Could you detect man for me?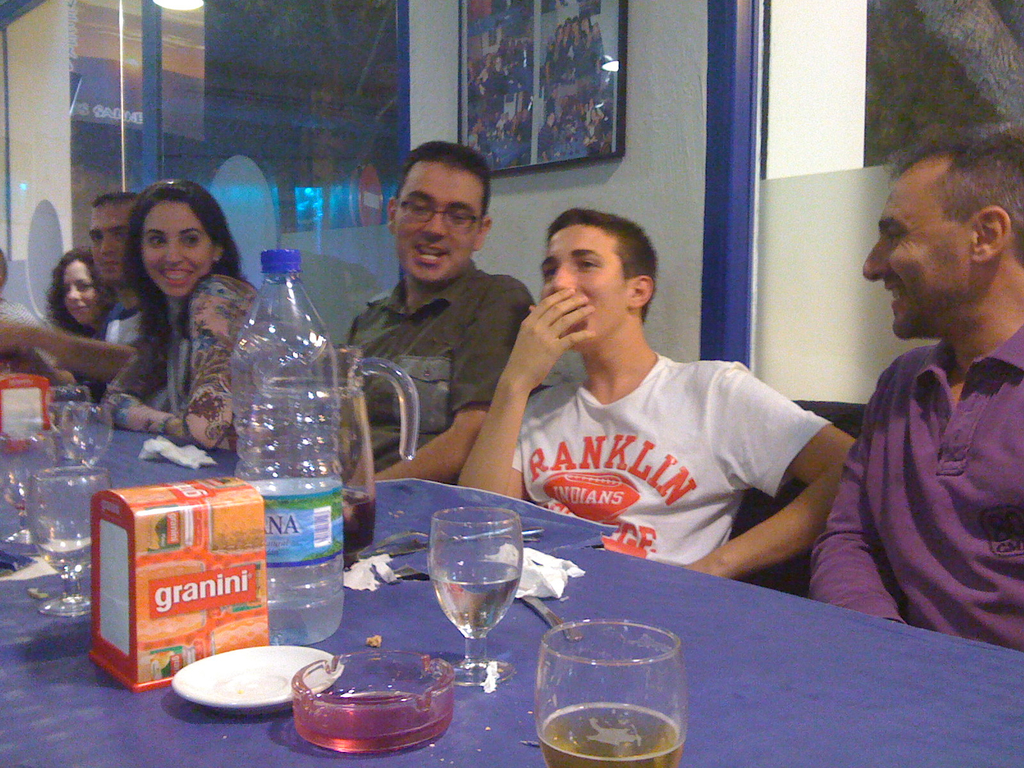
Detection result: 516/109/531/139.
